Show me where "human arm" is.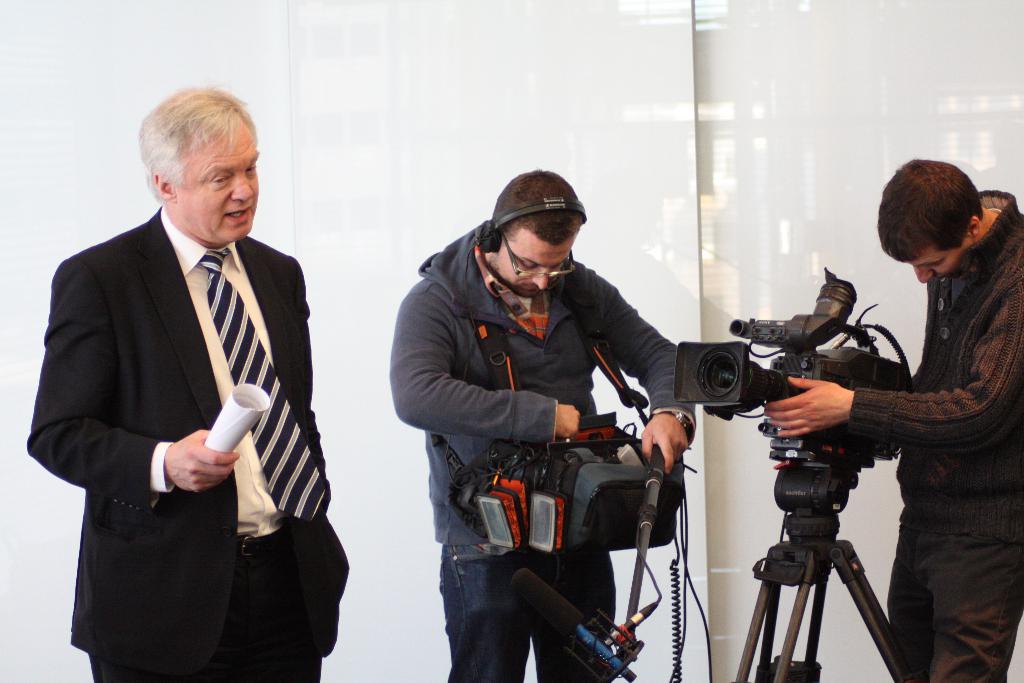
"human arm" is at bbox=[399, 293, 576, 440].
